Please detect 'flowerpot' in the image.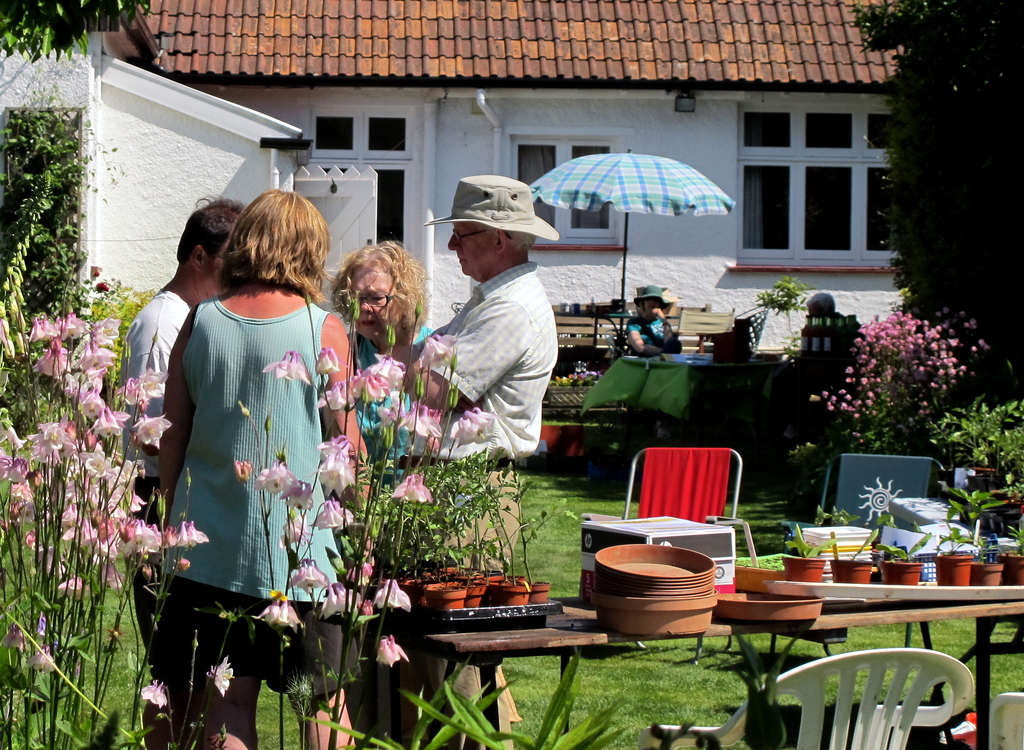
<box>591,523,726,634</box>.
